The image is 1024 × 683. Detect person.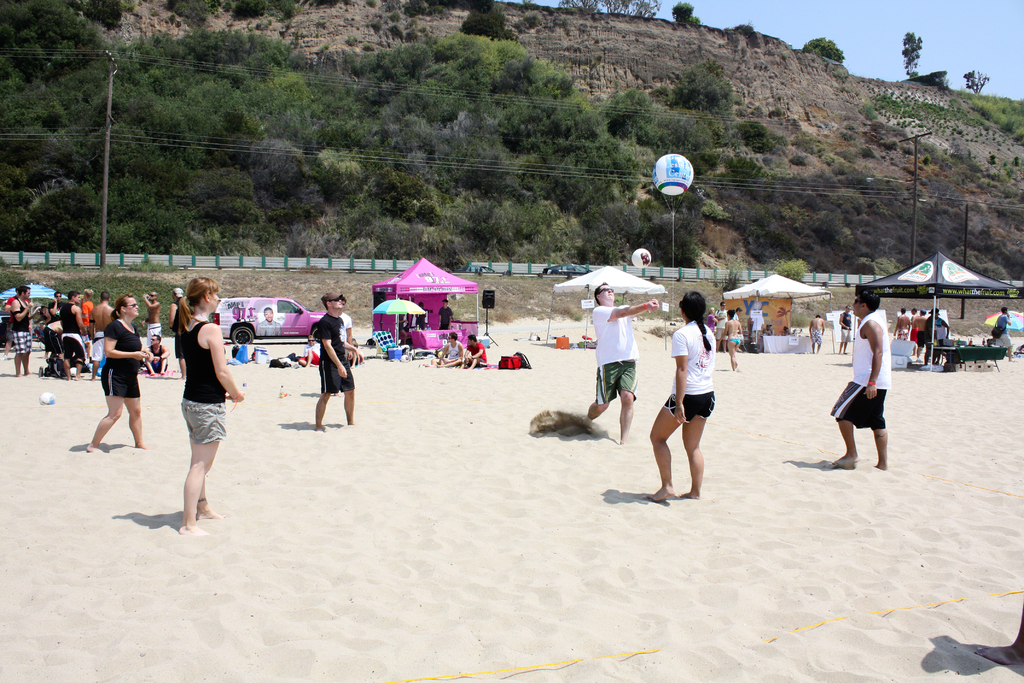
Detection: detection(723, 308, 743, 363).
